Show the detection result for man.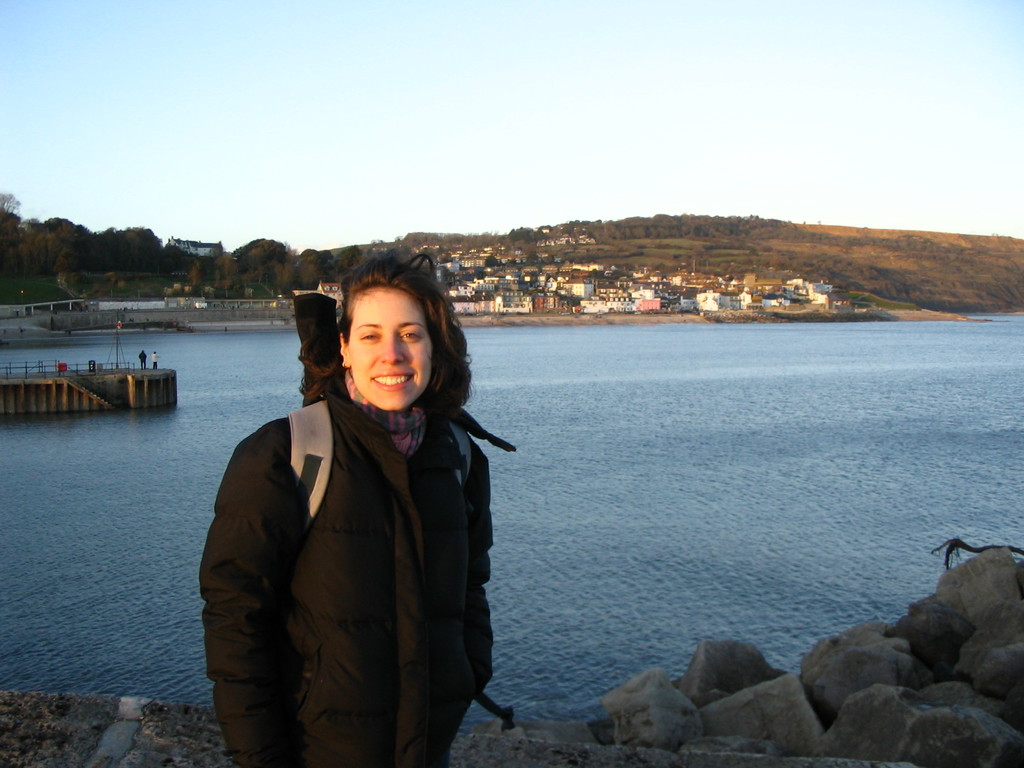
147 351 162 372.
